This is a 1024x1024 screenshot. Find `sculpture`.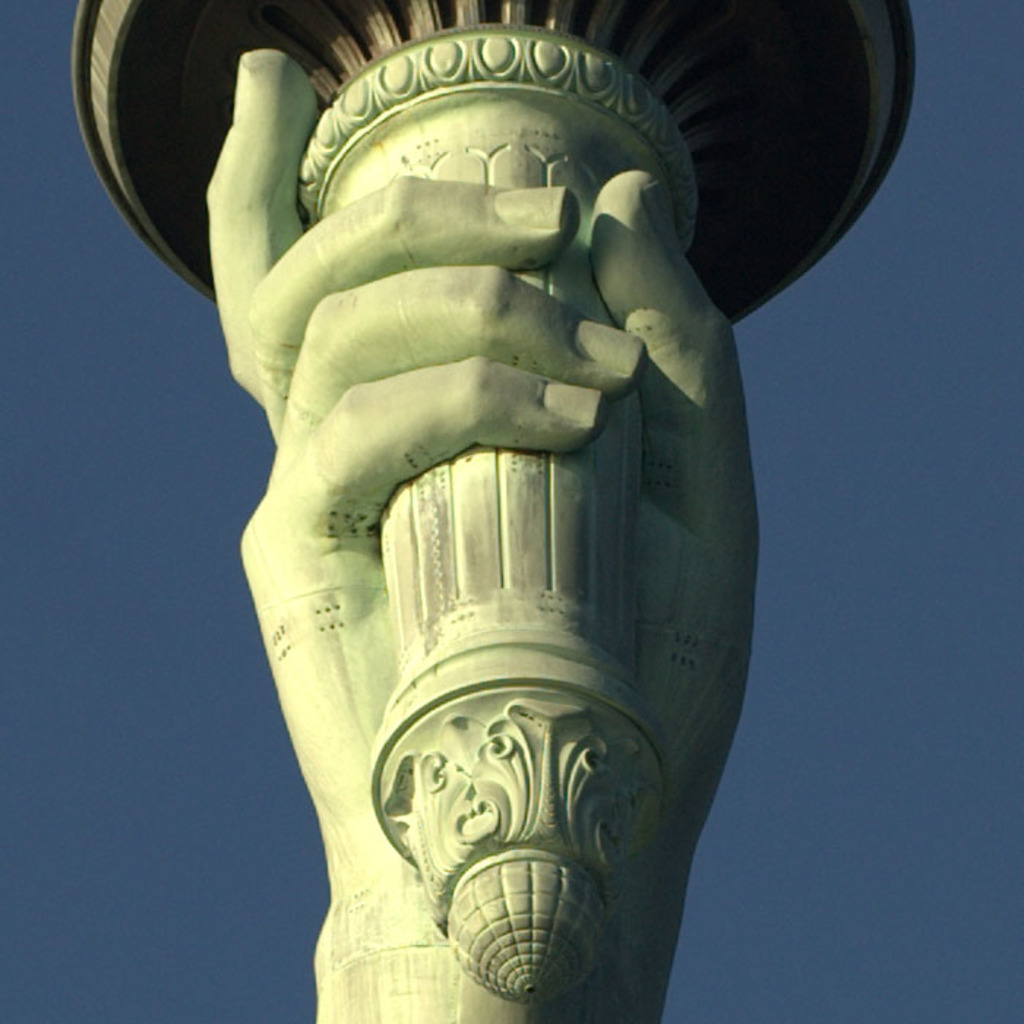
Bounding box: BBox(94, 12, 848, 1023).
